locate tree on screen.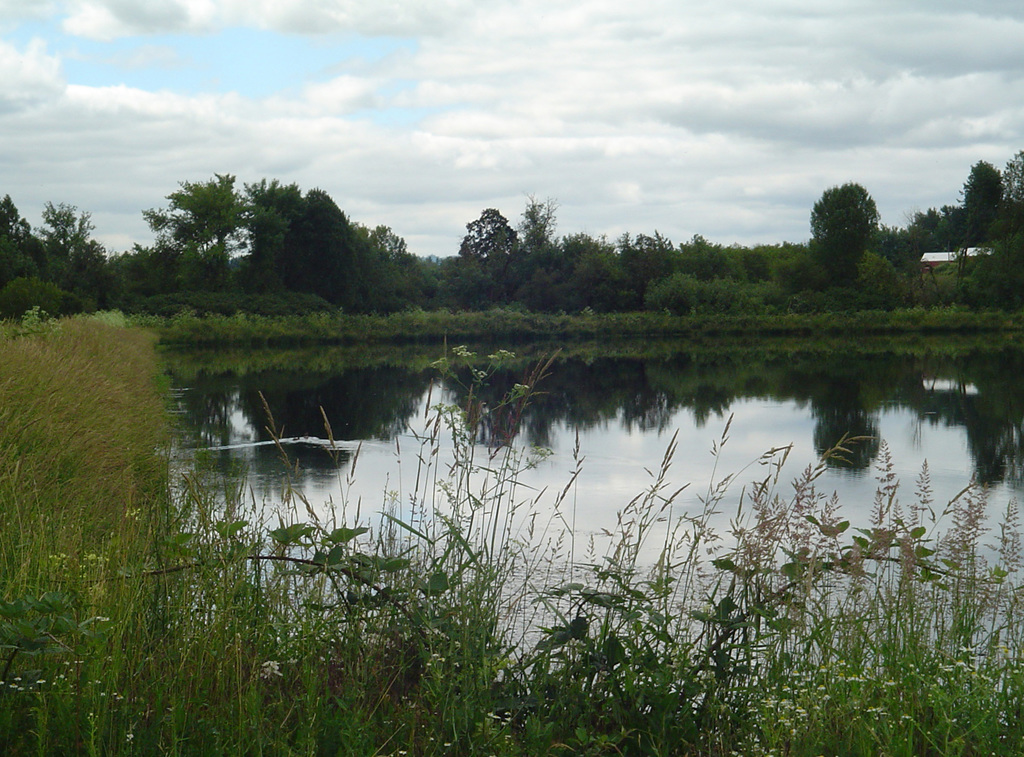
On screen at select_region(815, 159, 895, 276).
